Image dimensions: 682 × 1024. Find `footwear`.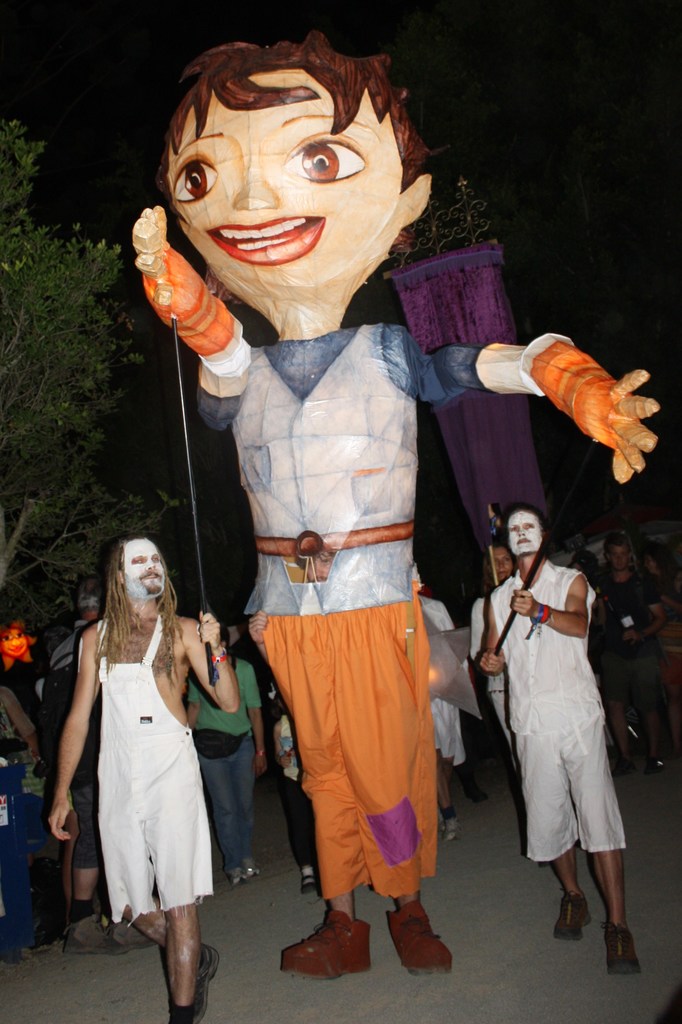
440, 803, 463, 844.
